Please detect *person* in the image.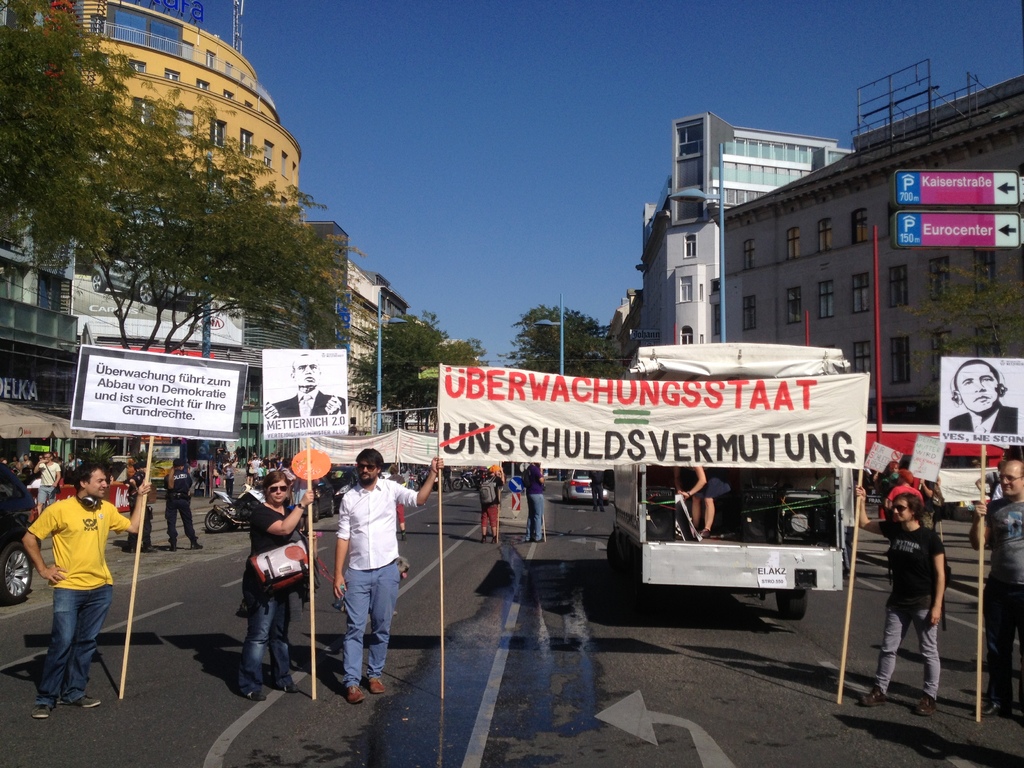
587, 470, 605, 511.
